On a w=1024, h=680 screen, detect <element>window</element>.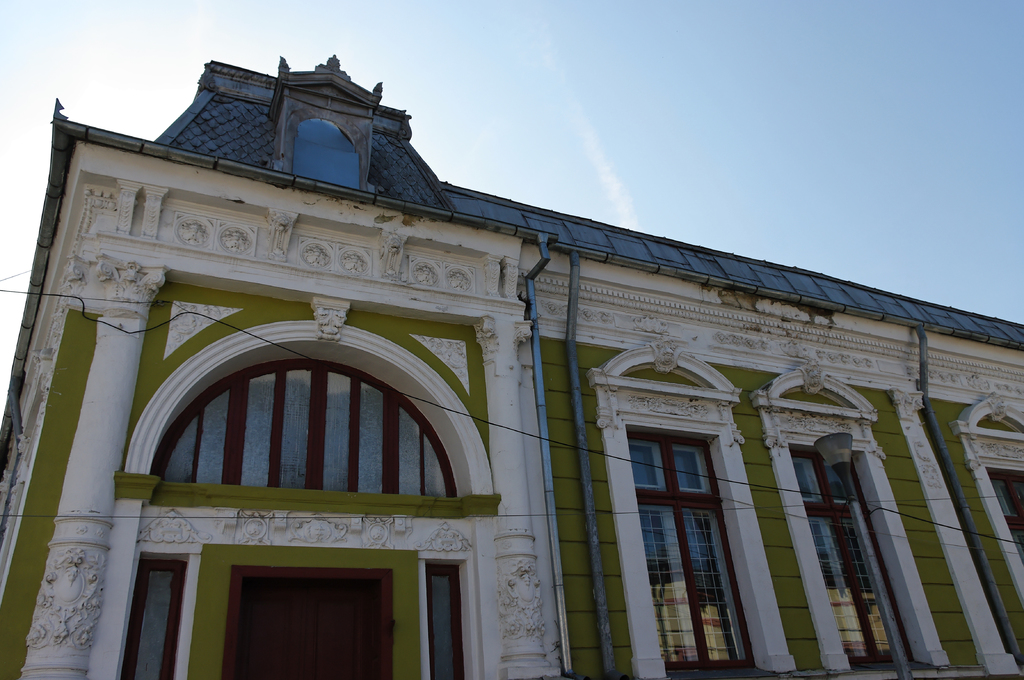
991, 472, 1023, 565.
